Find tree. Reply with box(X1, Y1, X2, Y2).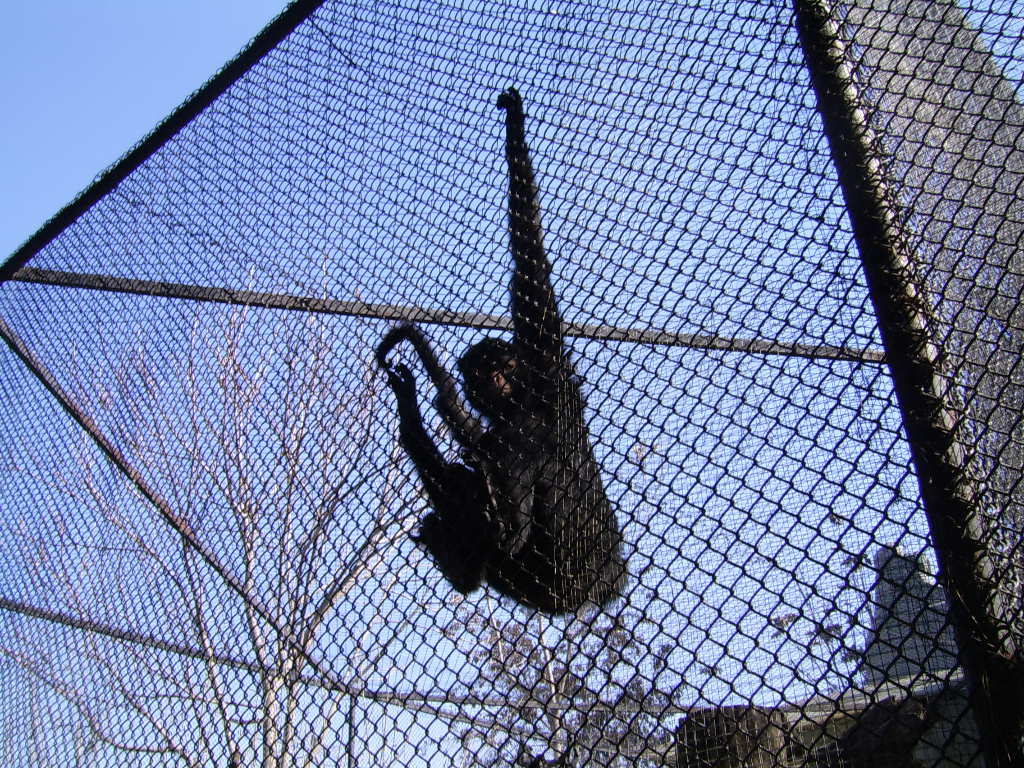
box(439, 593, 697, 766).
